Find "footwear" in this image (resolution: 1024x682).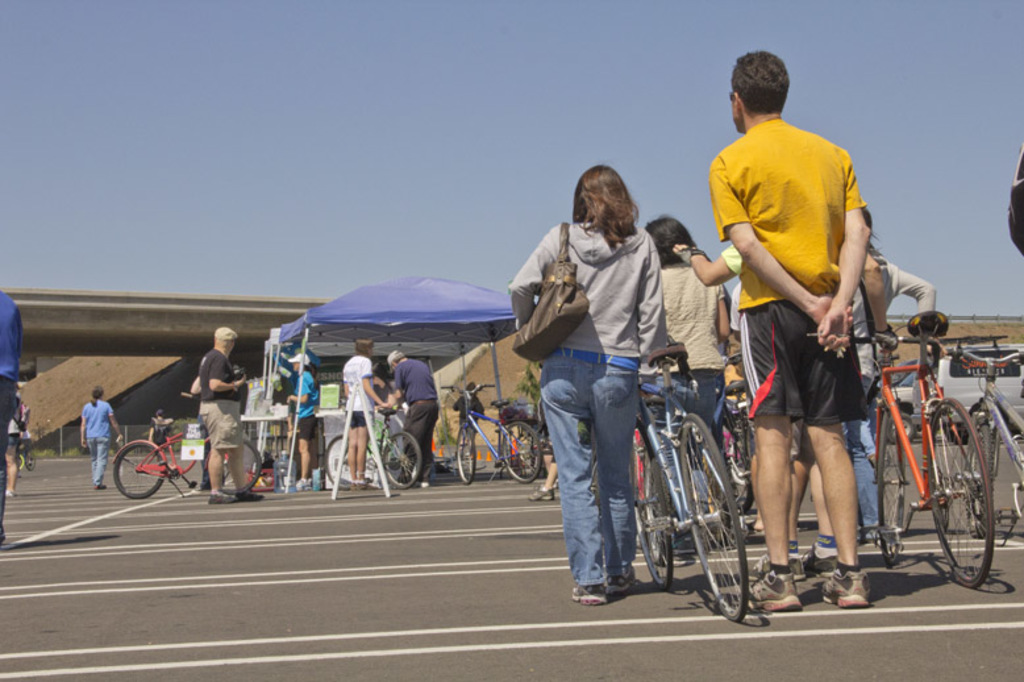
[left=296, top=477, right=308, bottom=491].
